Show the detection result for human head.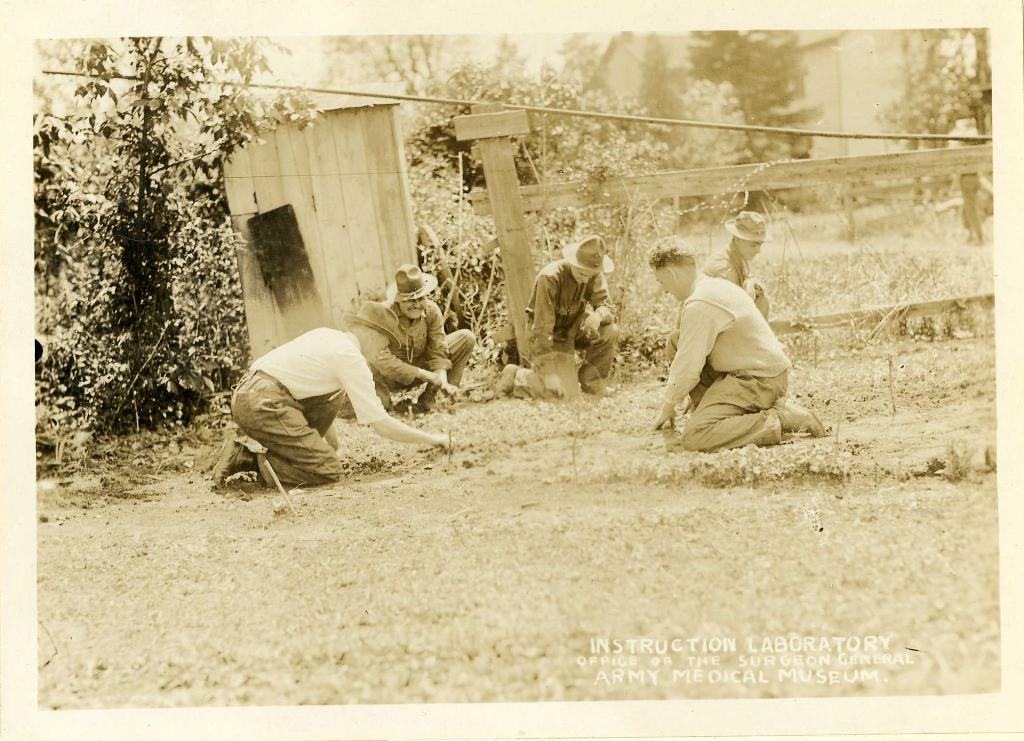
<box>646,236,698,306</box>.
